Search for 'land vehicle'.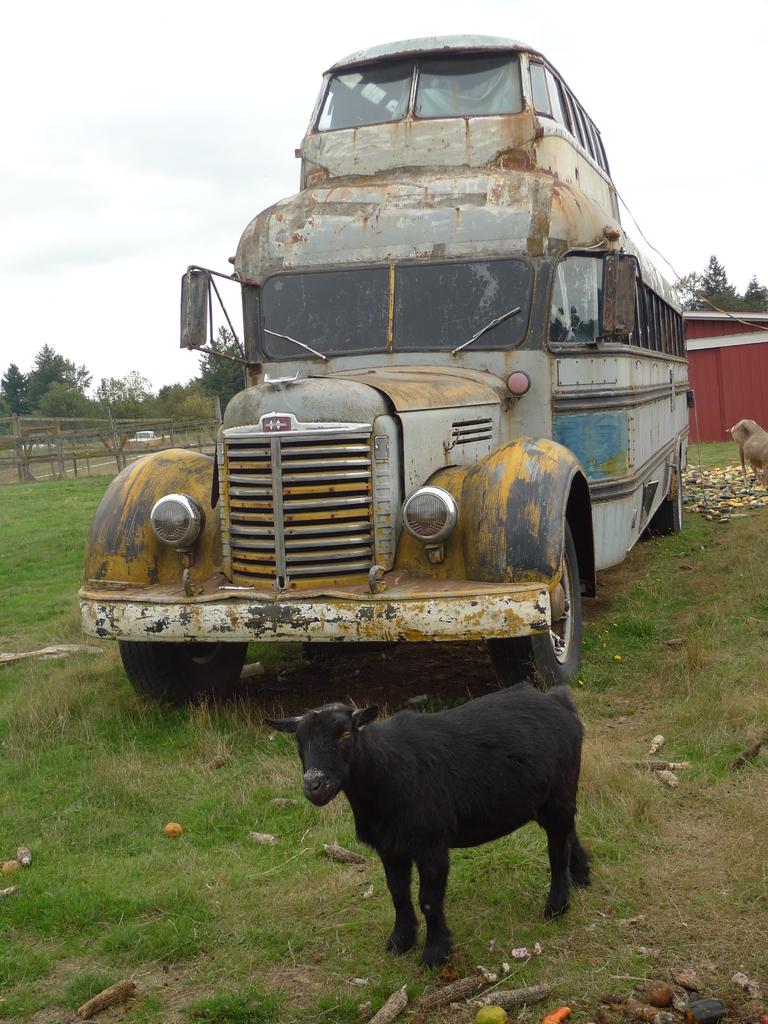
Found at <bbox>75, 36, 694, 699</bbox>.
